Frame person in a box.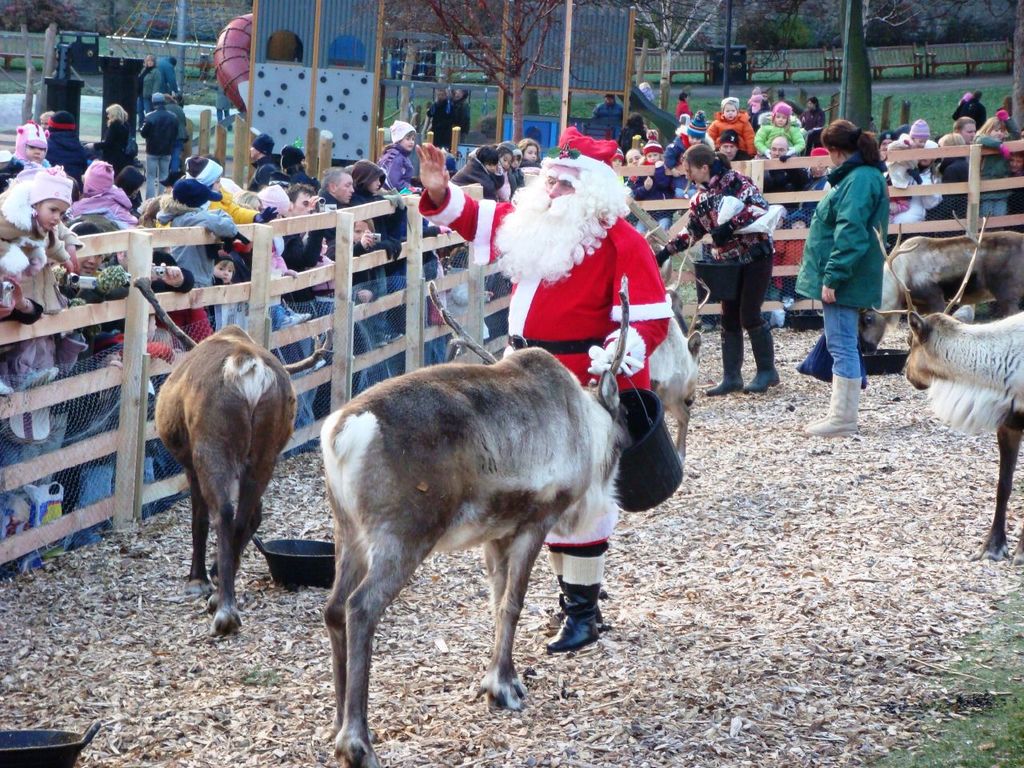
{"left": 816, "top": 114, "right": 912, "bottom": 436}.
